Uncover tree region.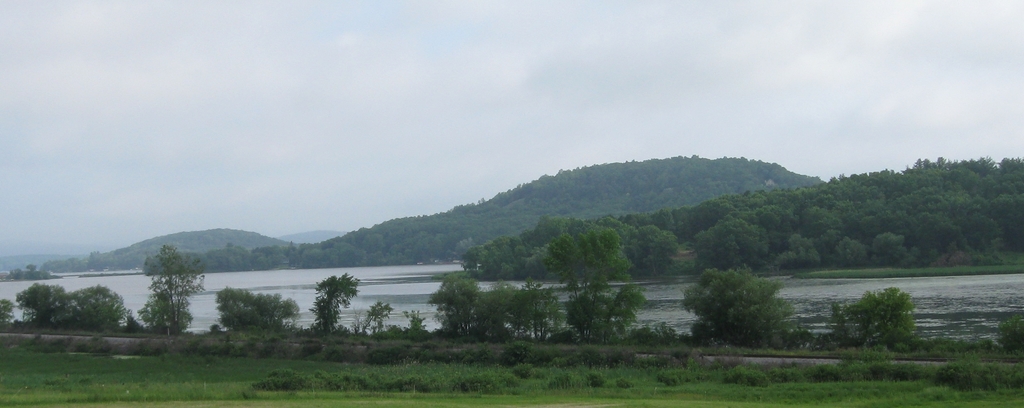
Uncovered: 836:287:913:350.
